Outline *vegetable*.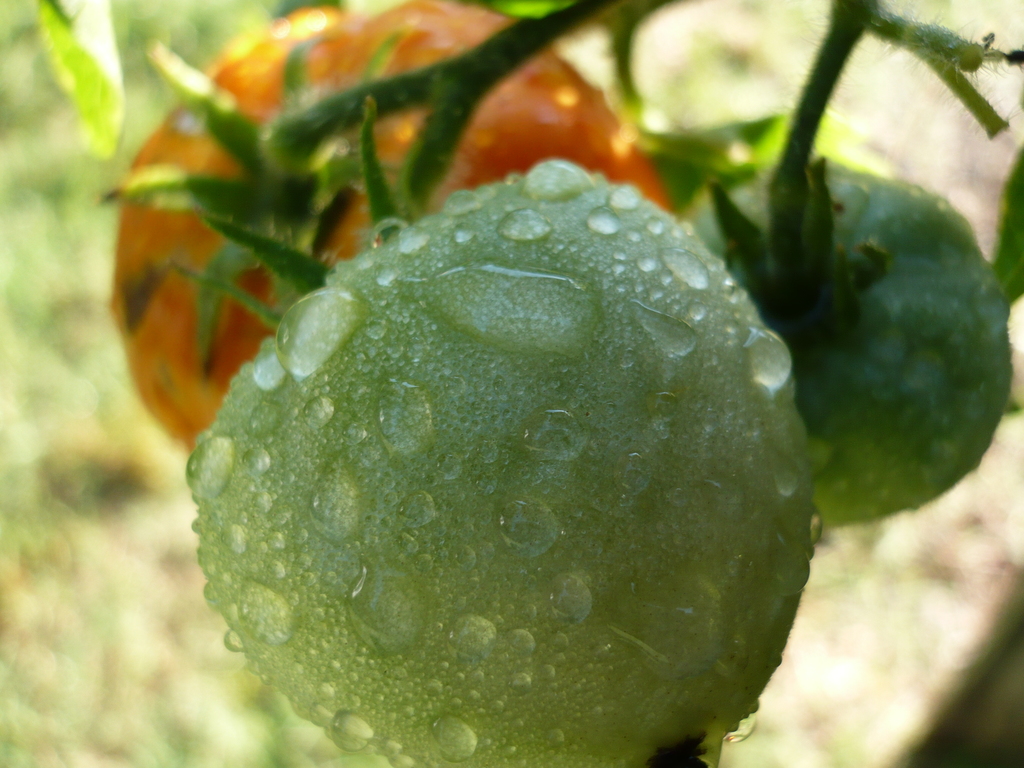
Outline: box(99, 0, 682, 446).
